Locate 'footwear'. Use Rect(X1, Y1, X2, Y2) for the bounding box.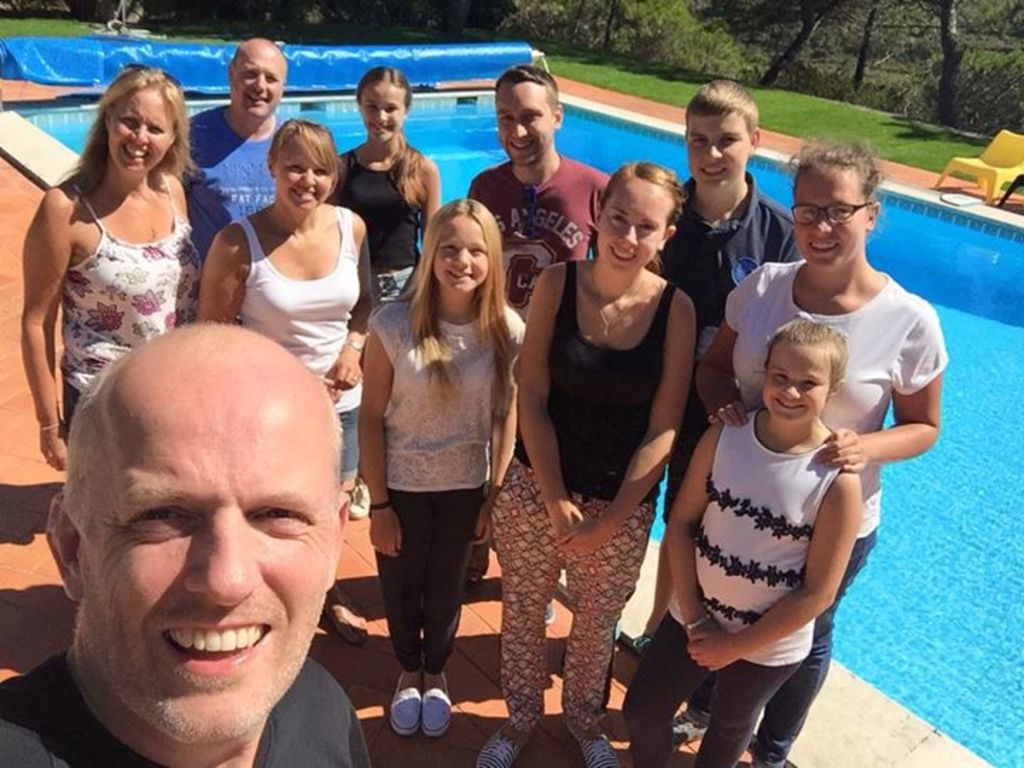
Rect(346, 479, 367, 518).
